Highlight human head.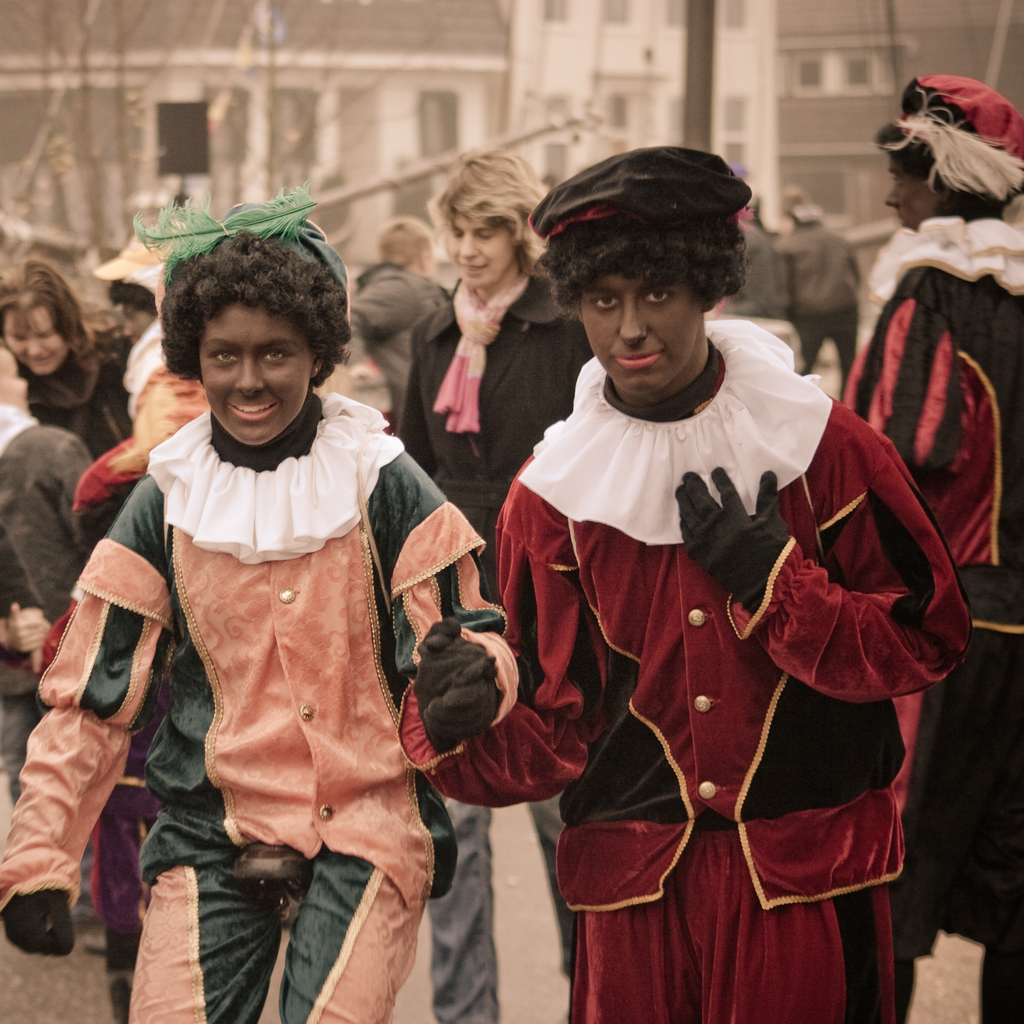
Highlighted region: l=111, t=285, r=166, b=344.
